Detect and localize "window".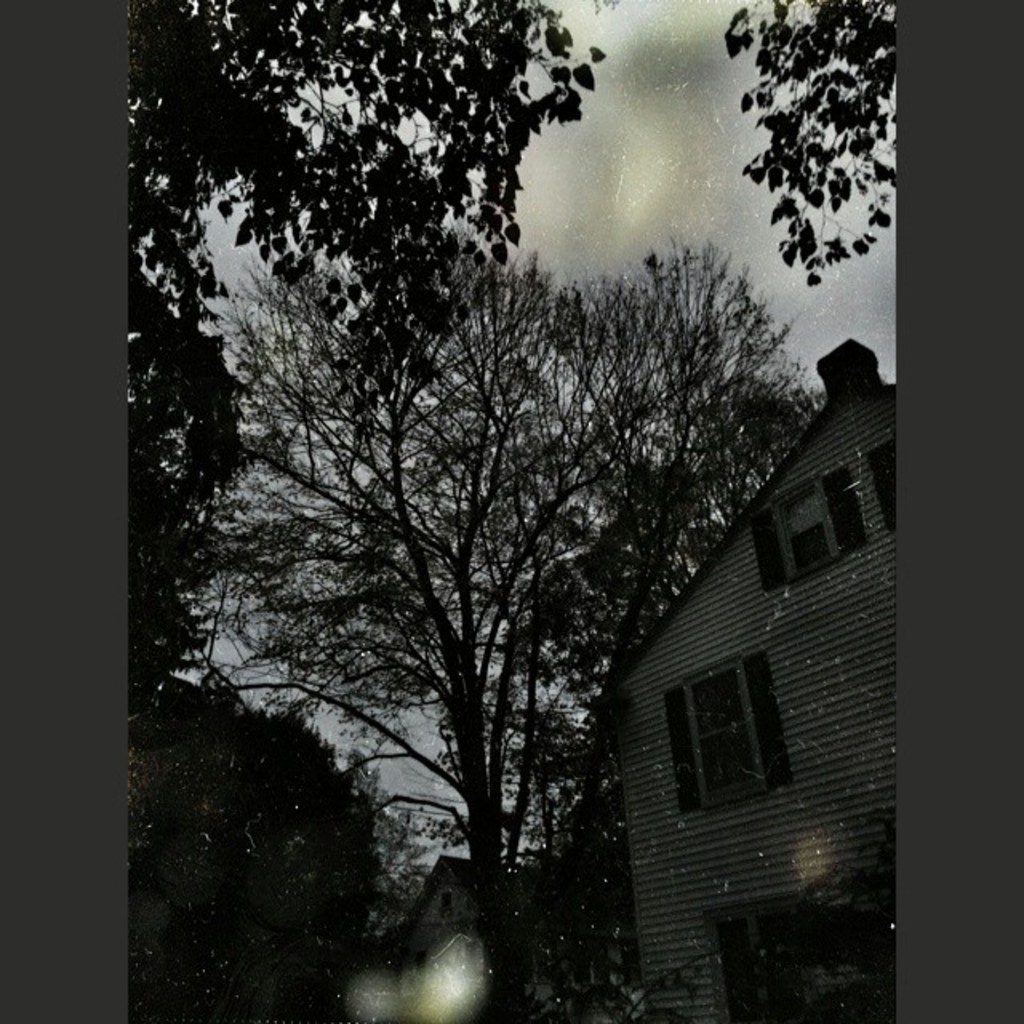
Localized at {"left": 659, "top": 643, "right": 803, "bottom": 800}.
